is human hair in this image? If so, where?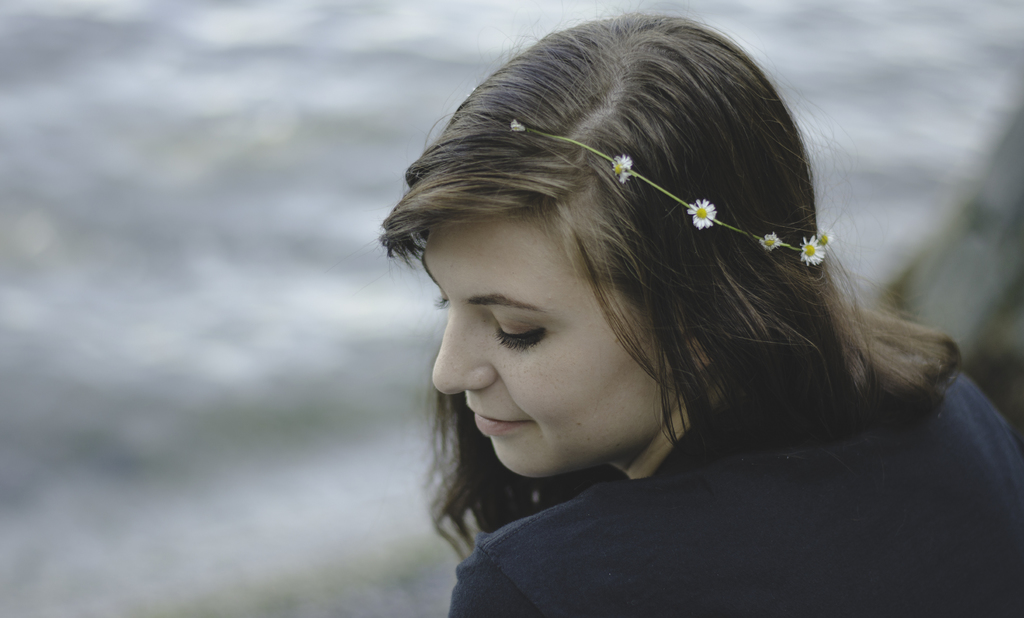
Yes, at (397, 1, 973, 509).
